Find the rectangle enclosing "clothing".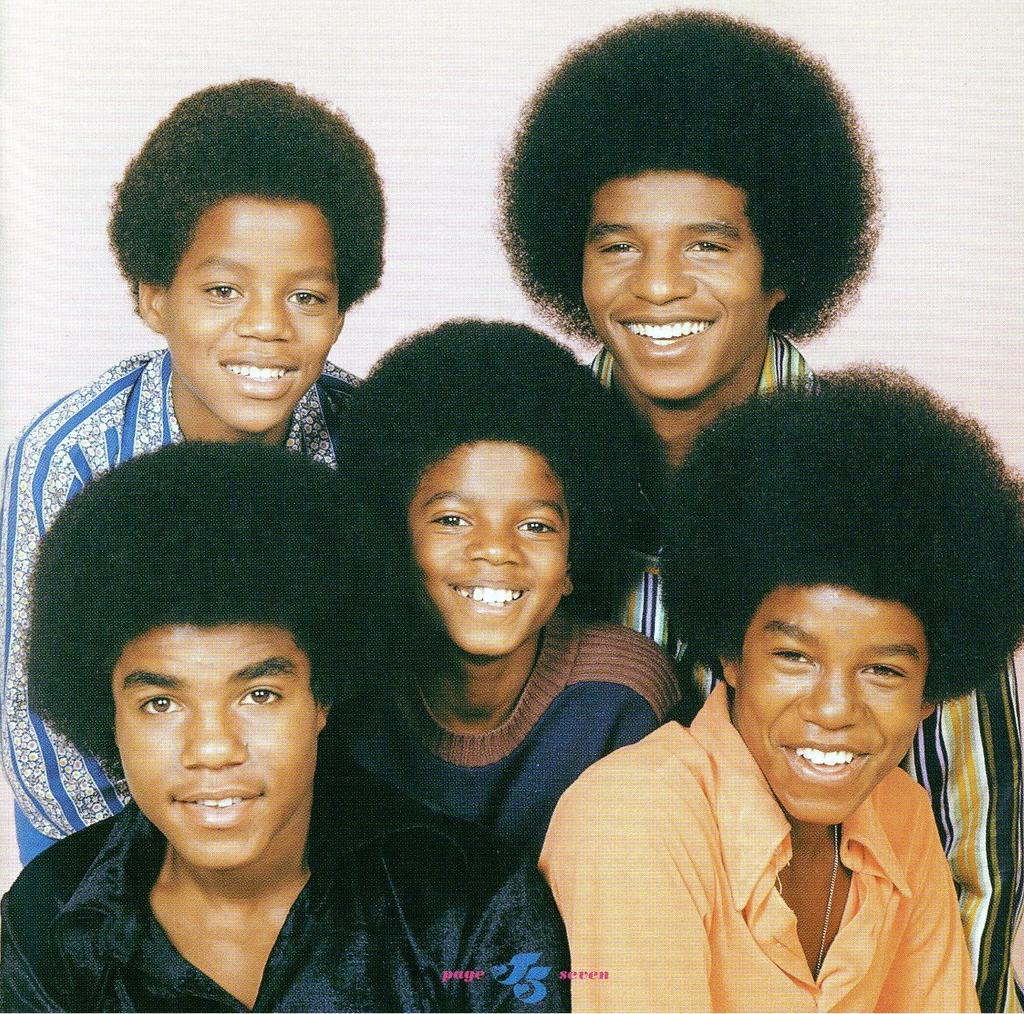
(583, 326, 1020, 1013).
